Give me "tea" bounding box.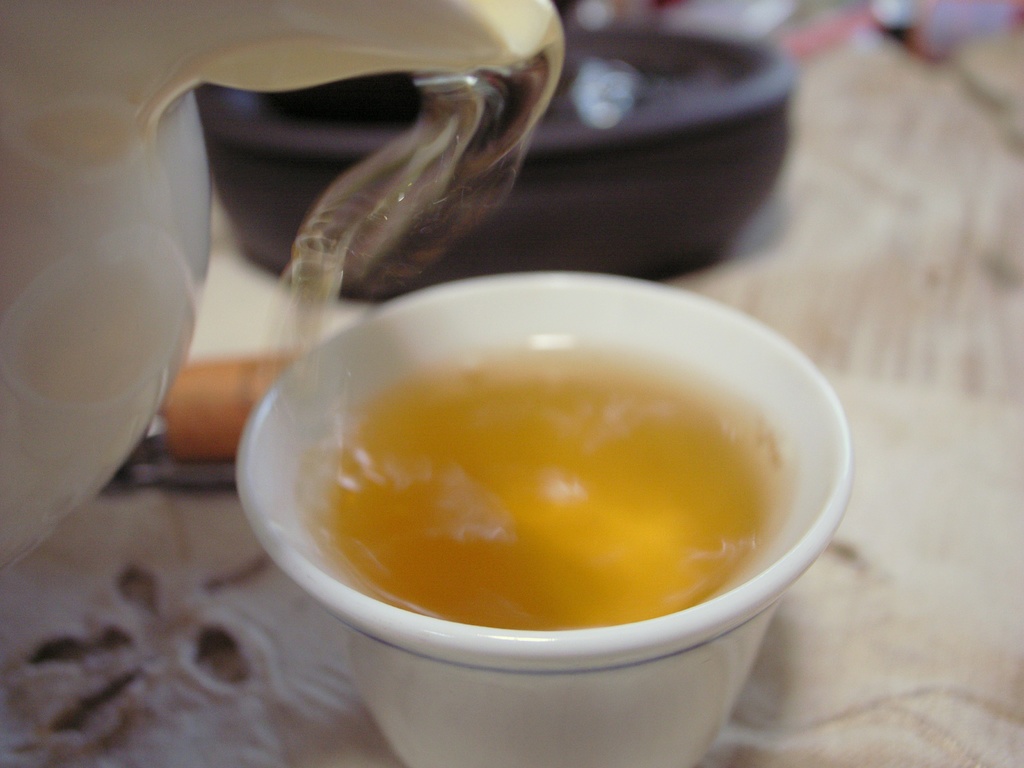
298/359/783/638.
